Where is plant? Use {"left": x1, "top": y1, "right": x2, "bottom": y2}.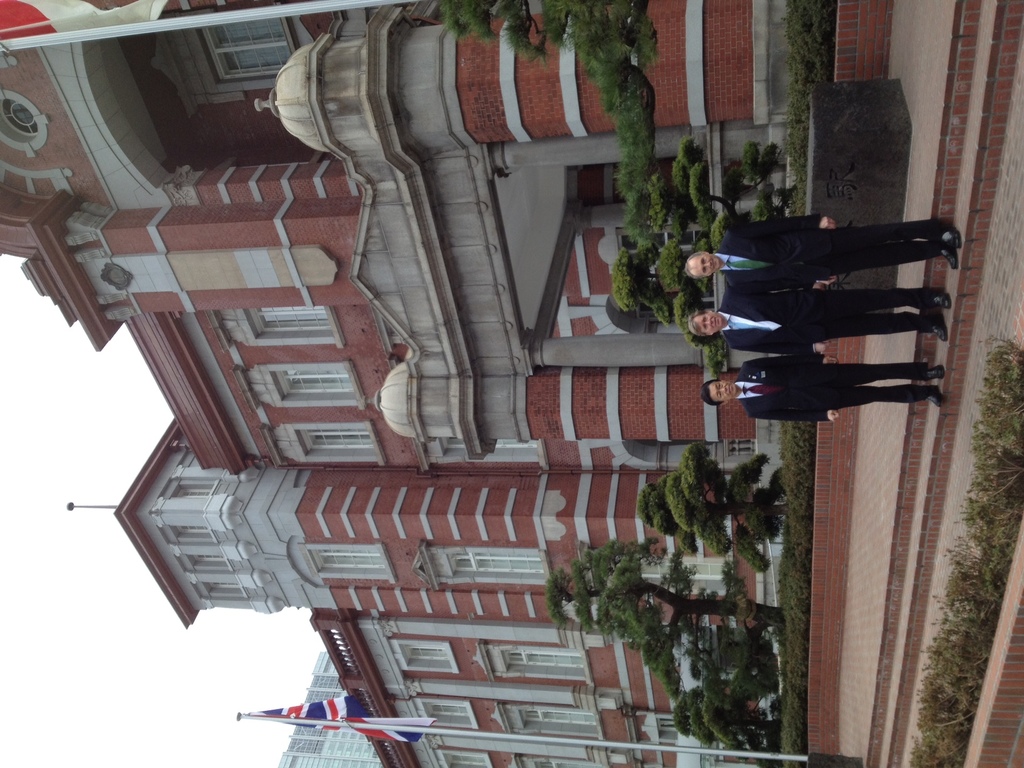
{"left": 633, "top": 440, "right": 790, "bottom": 570}.
